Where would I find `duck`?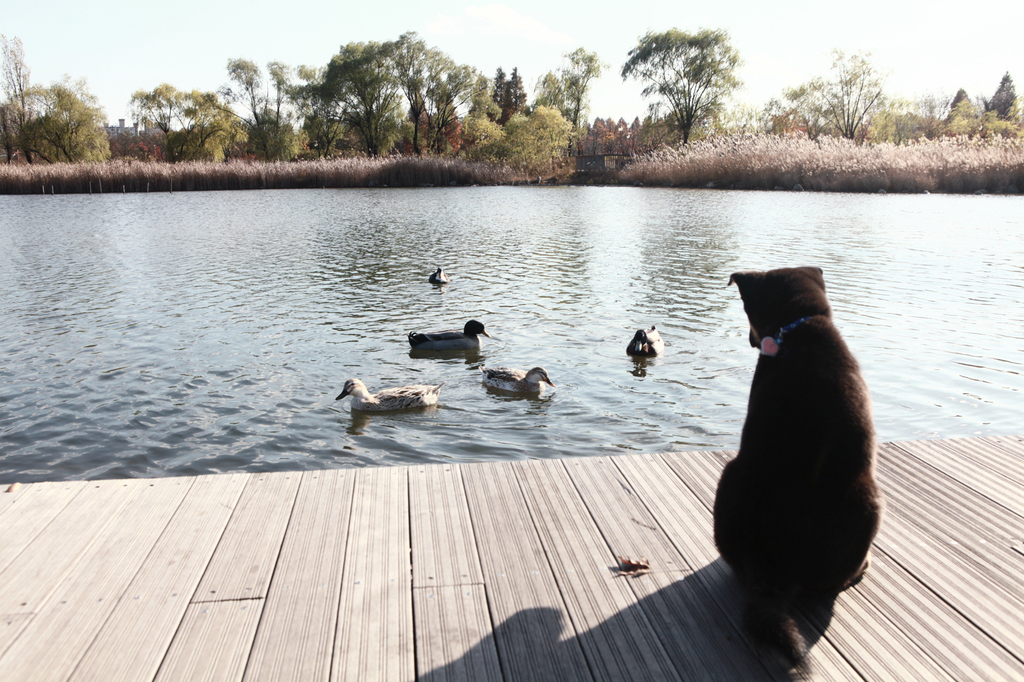
At [left=625, top=325, right=667, bottom=360].
